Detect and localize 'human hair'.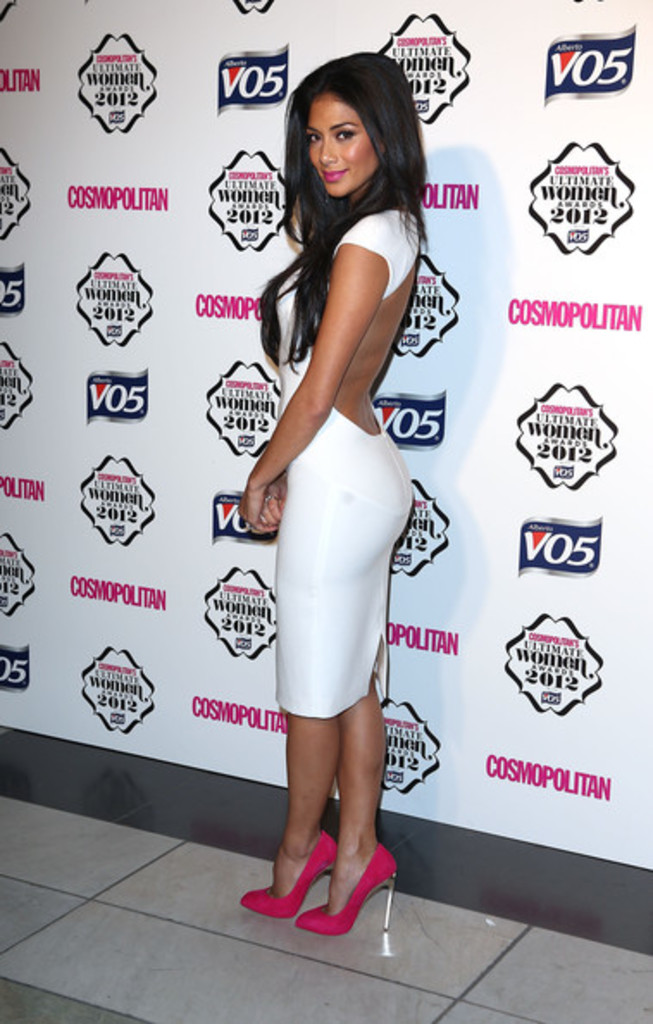
Localized at left=274, top=41, right=422, bottom=426.
